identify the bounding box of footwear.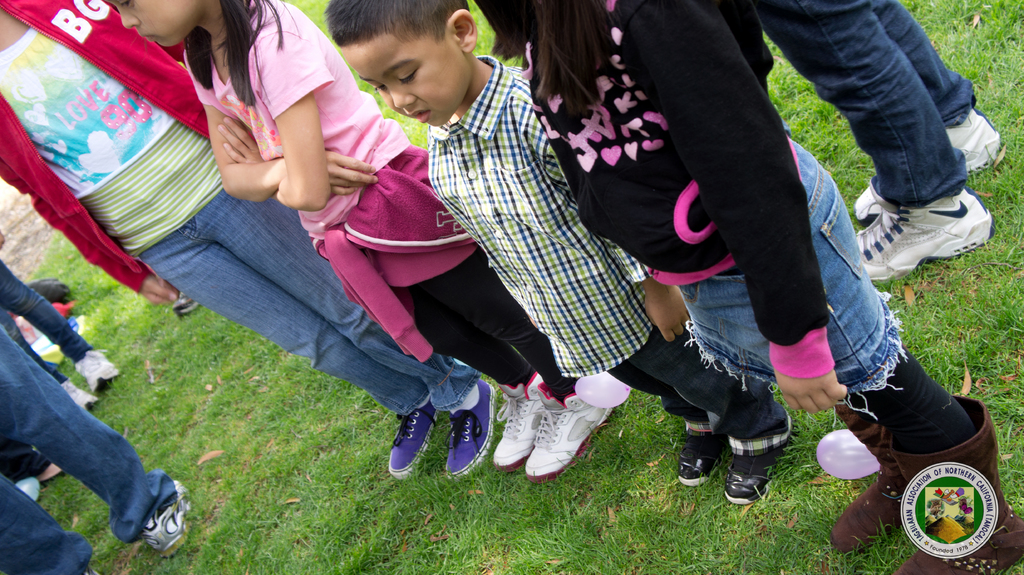
(851, 176, 1002, 276).
